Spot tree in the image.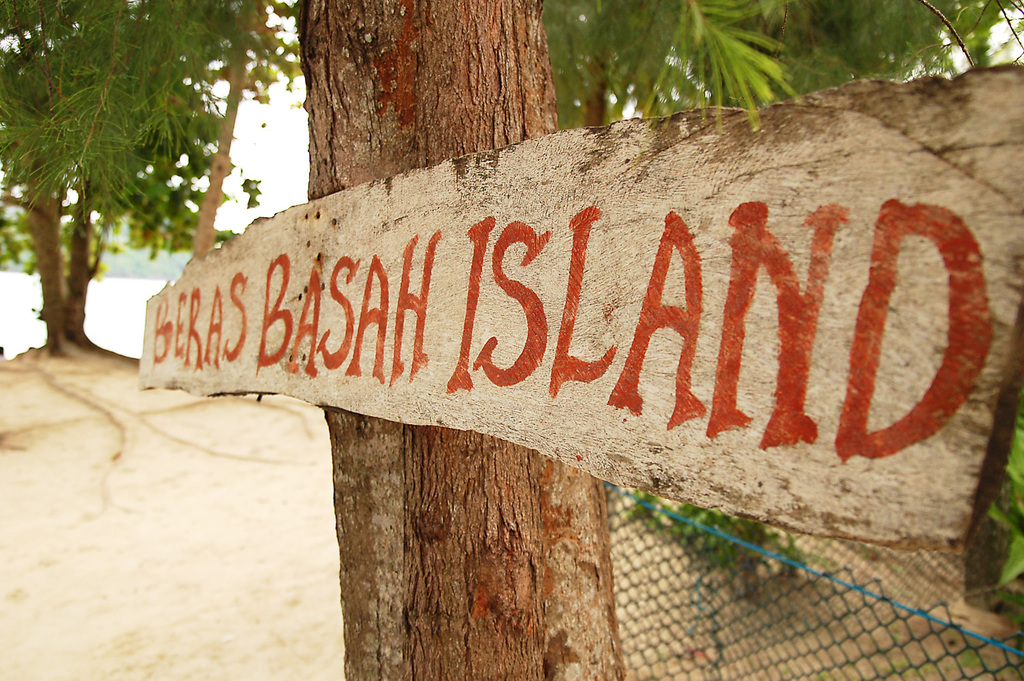
tree found at Rect(524, 0, 1021, 132).
